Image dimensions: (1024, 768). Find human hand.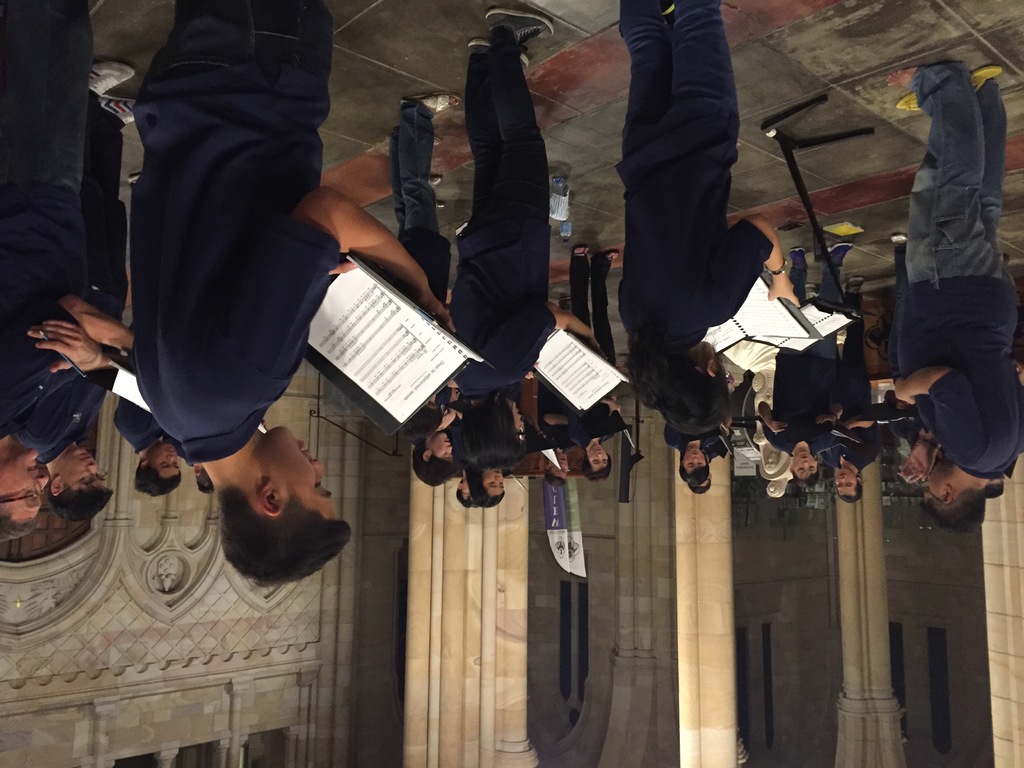
<bbox>434, 408, 455, 428</bbox>.
